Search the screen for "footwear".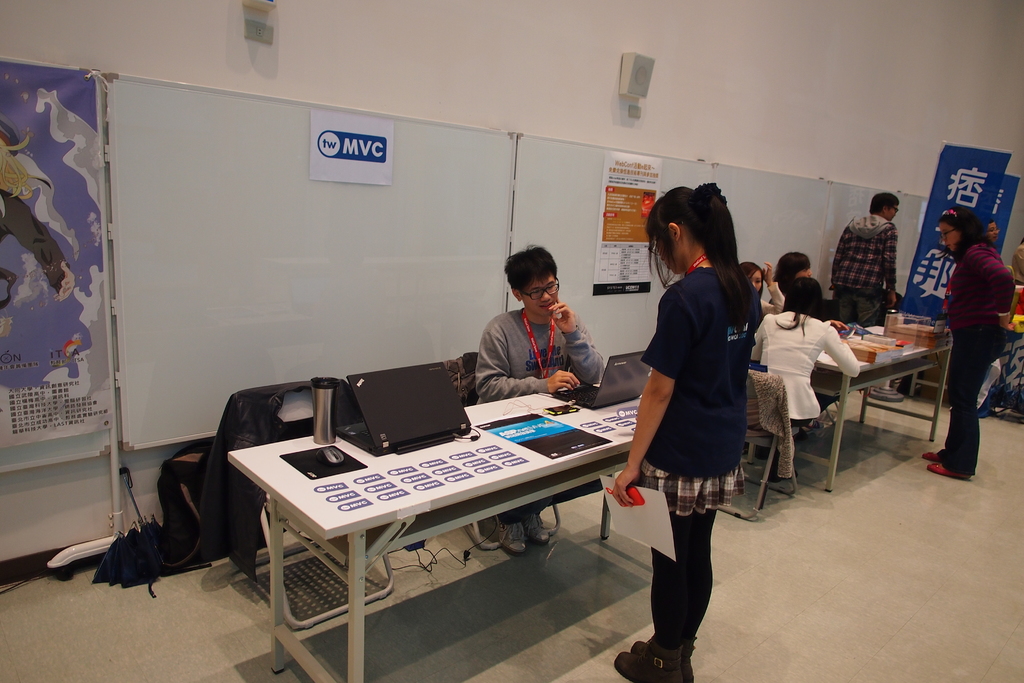
Found at rect(519, 512, 548, 545).
